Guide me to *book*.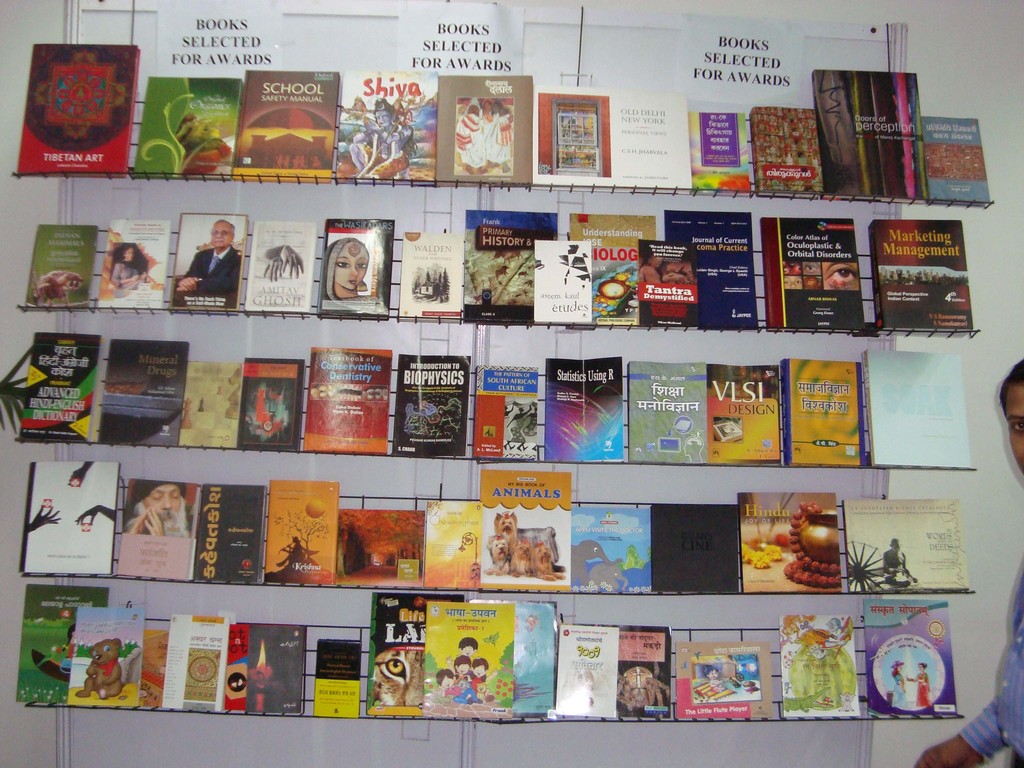
Guidance: detection(315, 216, 398, 322).
